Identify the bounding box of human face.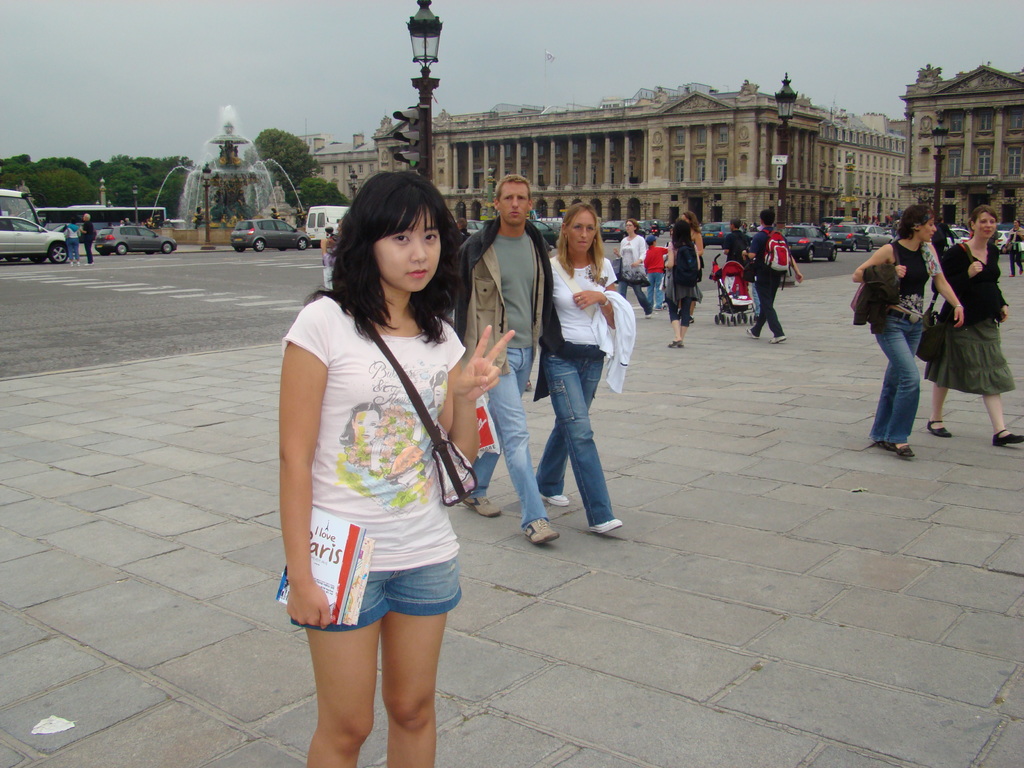
{"x1": 566, "y1": 204, "x2": 600, "y2": 256}.
